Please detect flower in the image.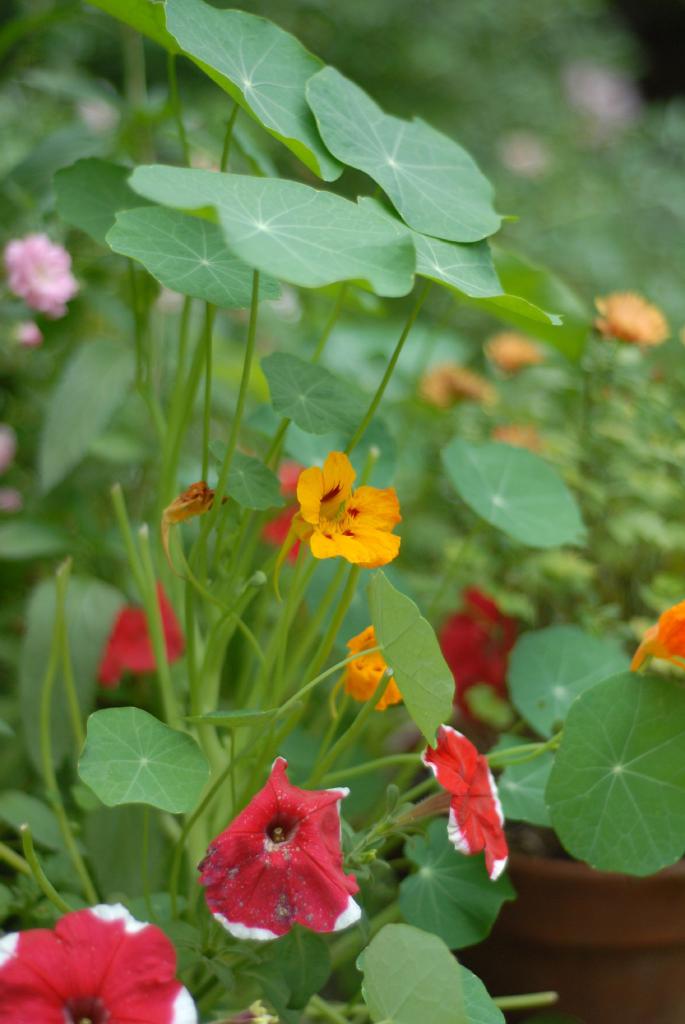
pyautogui.locateOnScreen(342, 625, 408, 714).
